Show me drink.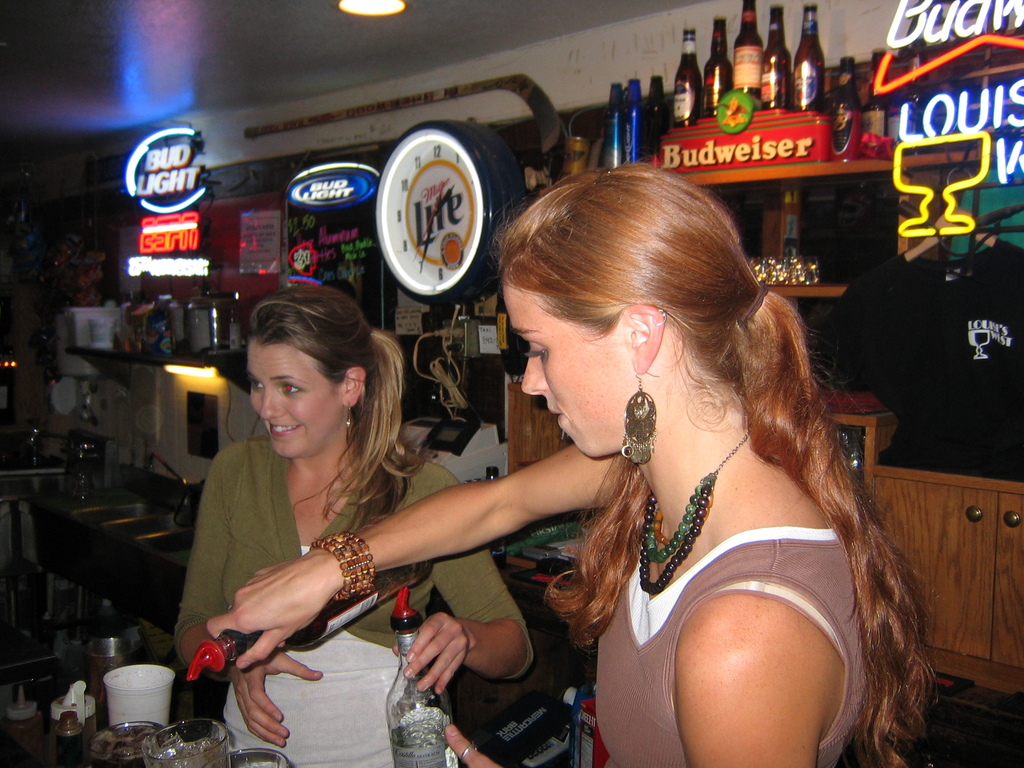
drink is here: 860,47,886,148.
